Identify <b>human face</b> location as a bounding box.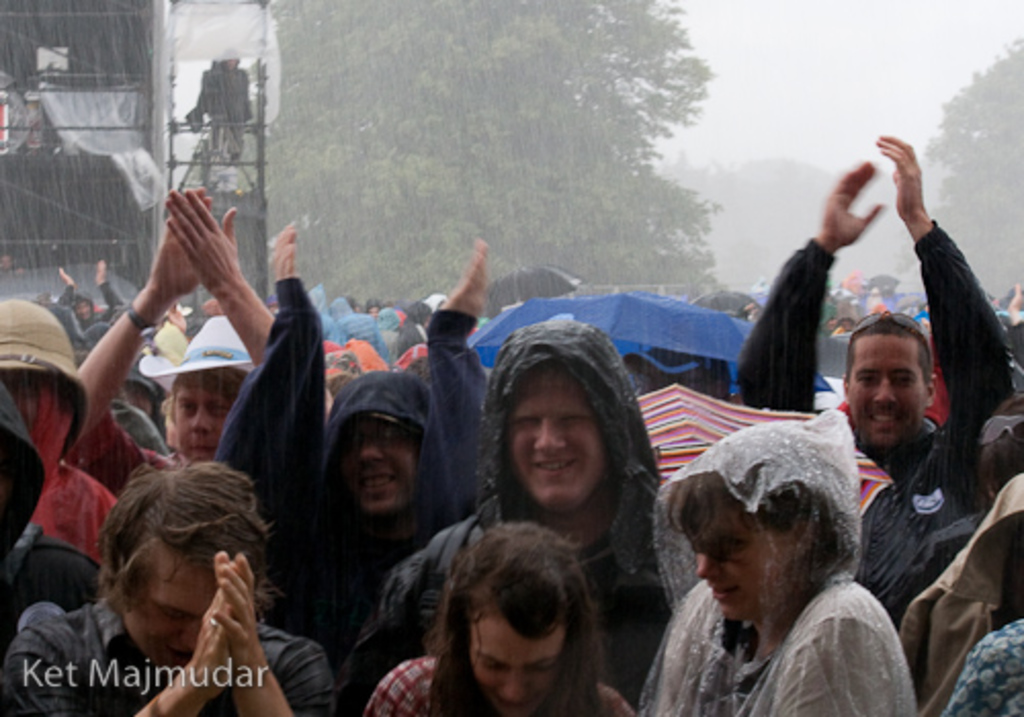
pyautogui.locateOnScreen(162, 424, 182, 461).
